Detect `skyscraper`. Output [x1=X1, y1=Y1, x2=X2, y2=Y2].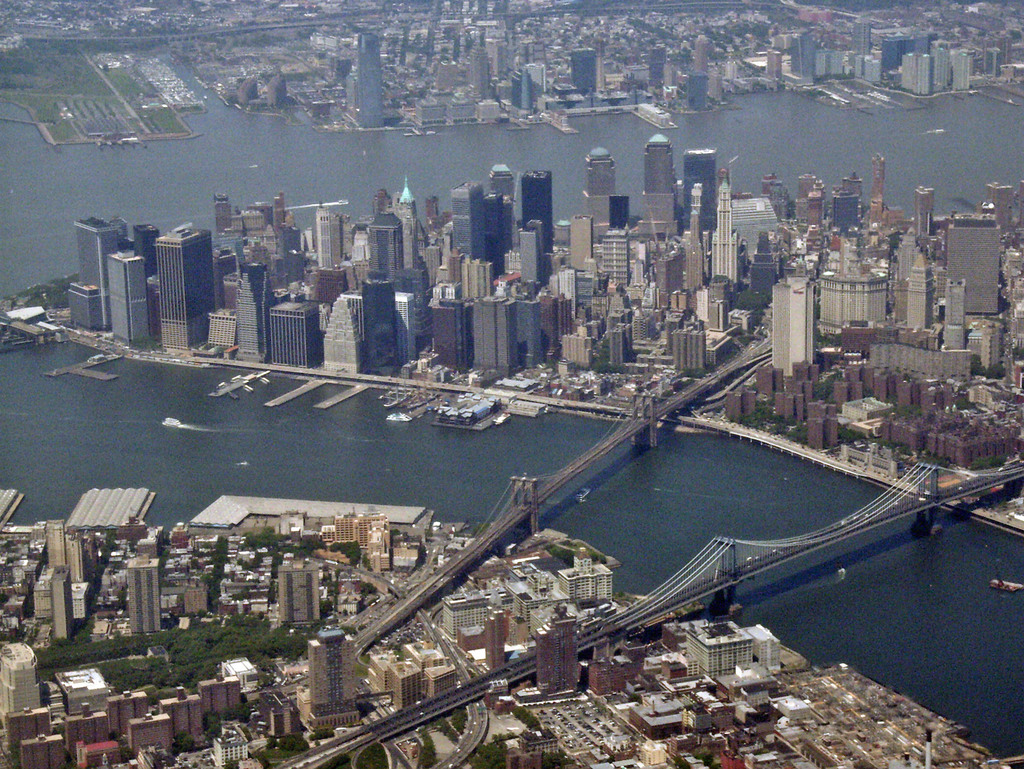
[x1=0, y1=641, x2=45, y2=706].
